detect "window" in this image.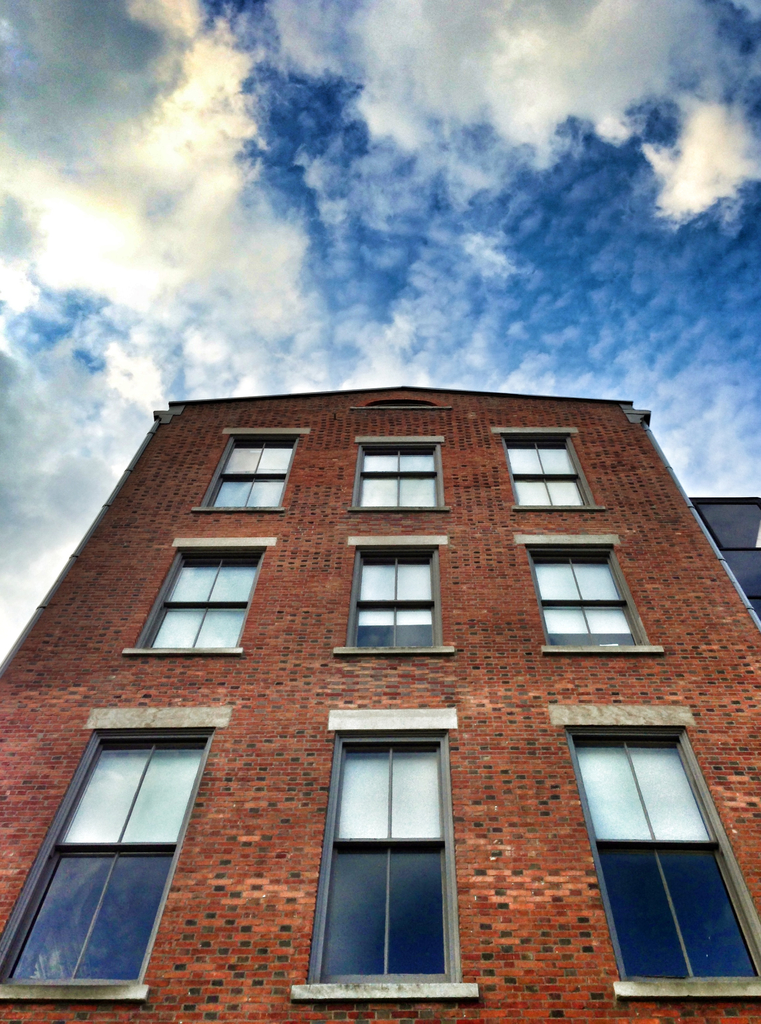
Detection: box(0, 726, 211, 991).
